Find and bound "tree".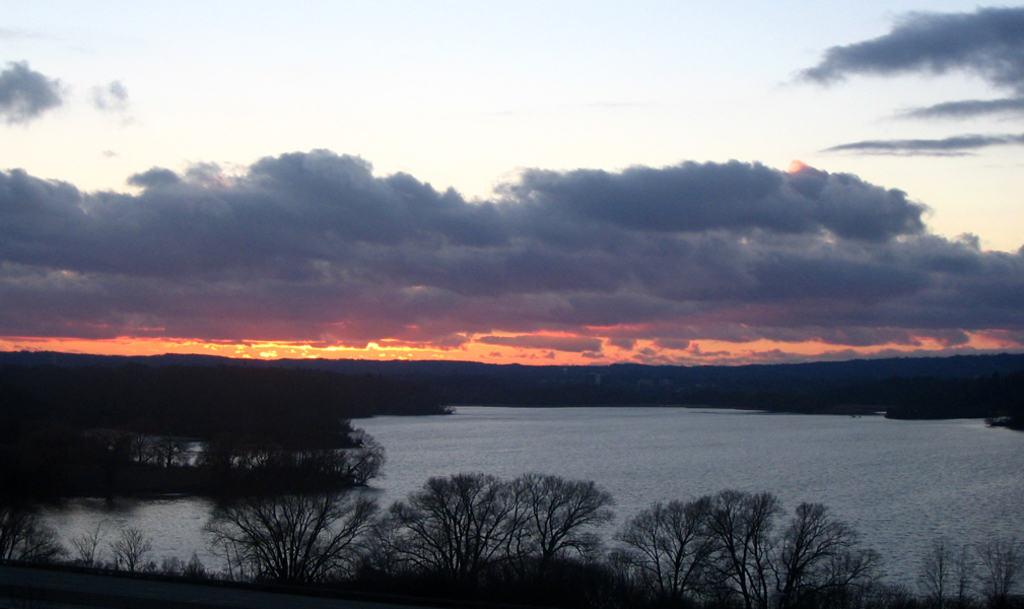
Bound: box=[367, 474, 620, 553].
